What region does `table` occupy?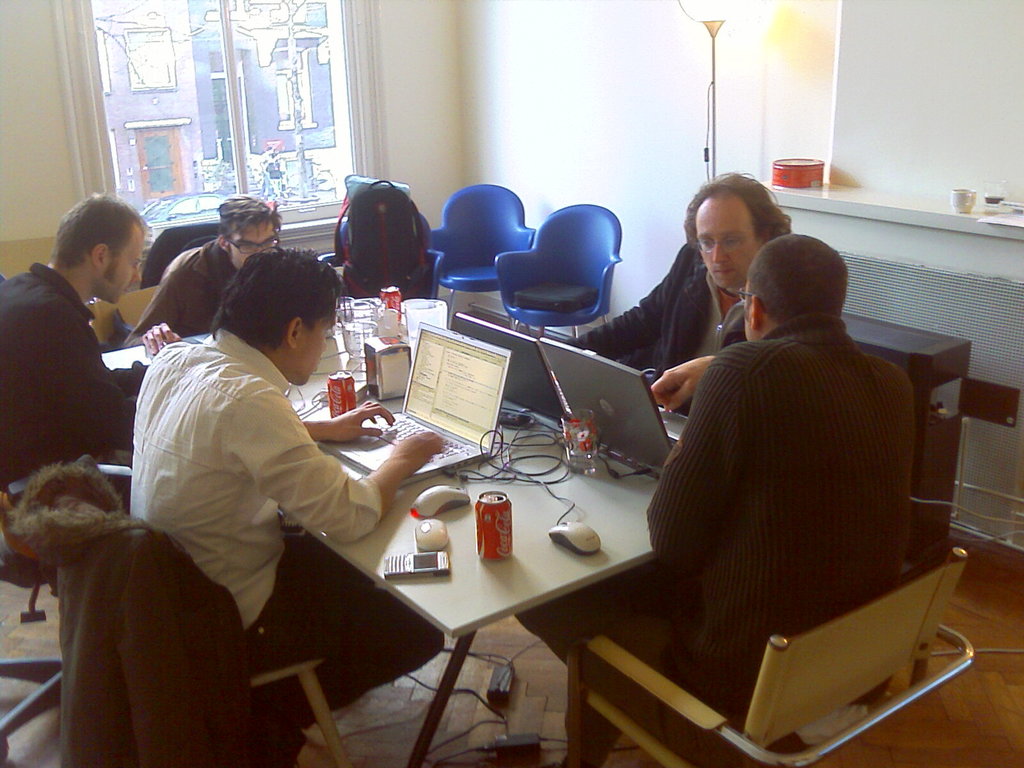
{"left": 98, "top": 305, "right": 661, "bottom": 767}.
